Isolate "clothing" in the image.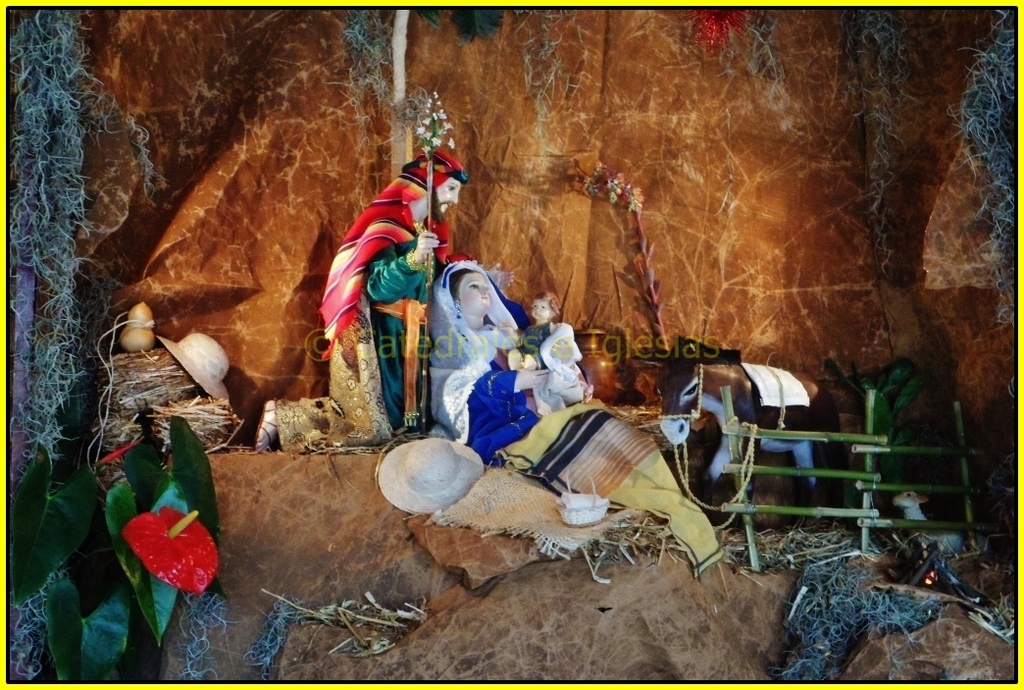
Isolated region: region(543, 333, 568, 417).
